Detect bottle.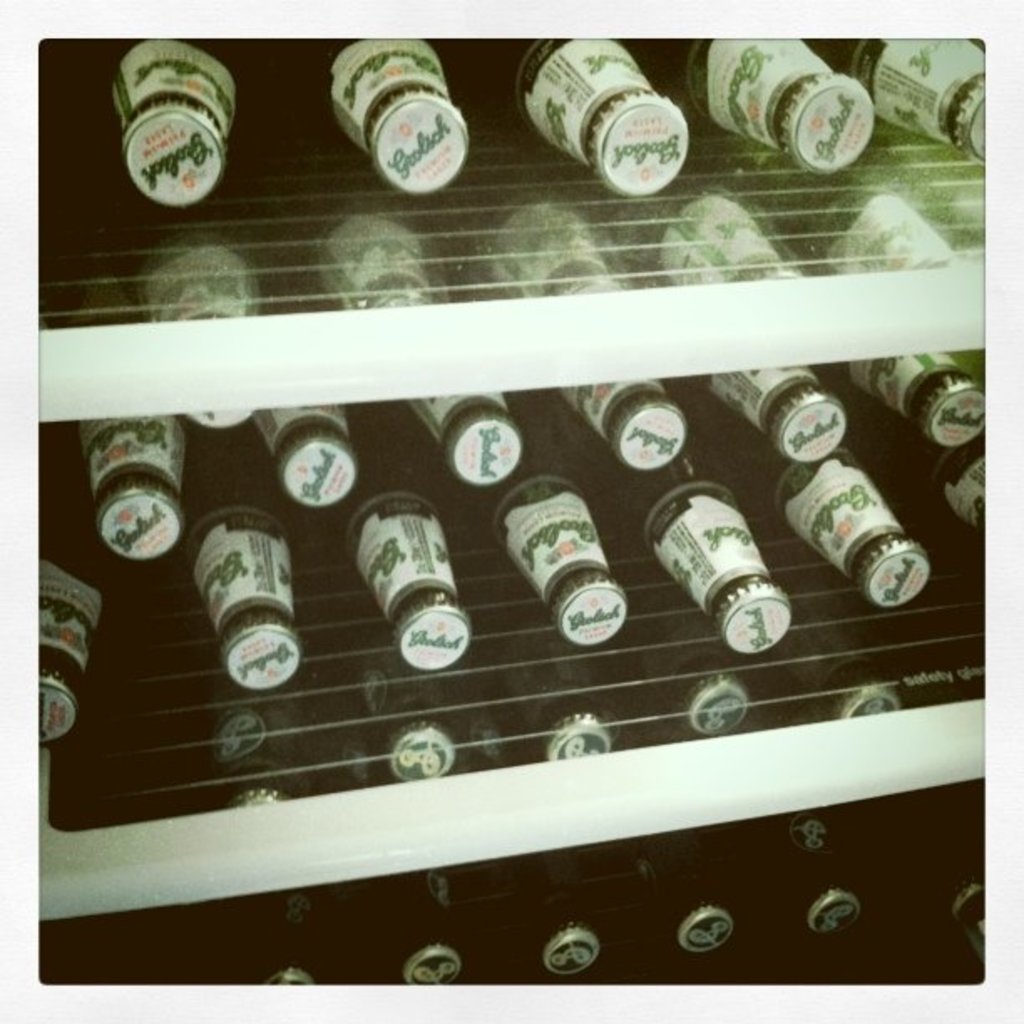
Detected at 465:174:723:479.
